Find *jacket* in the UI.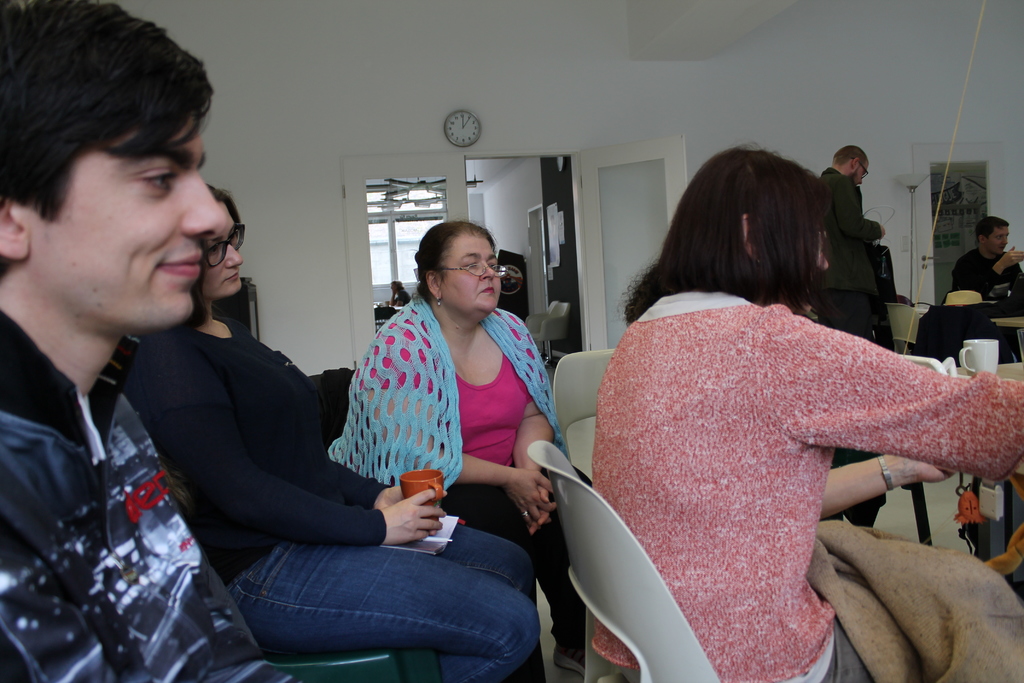
UI element at [819, 169, 882, 292].
